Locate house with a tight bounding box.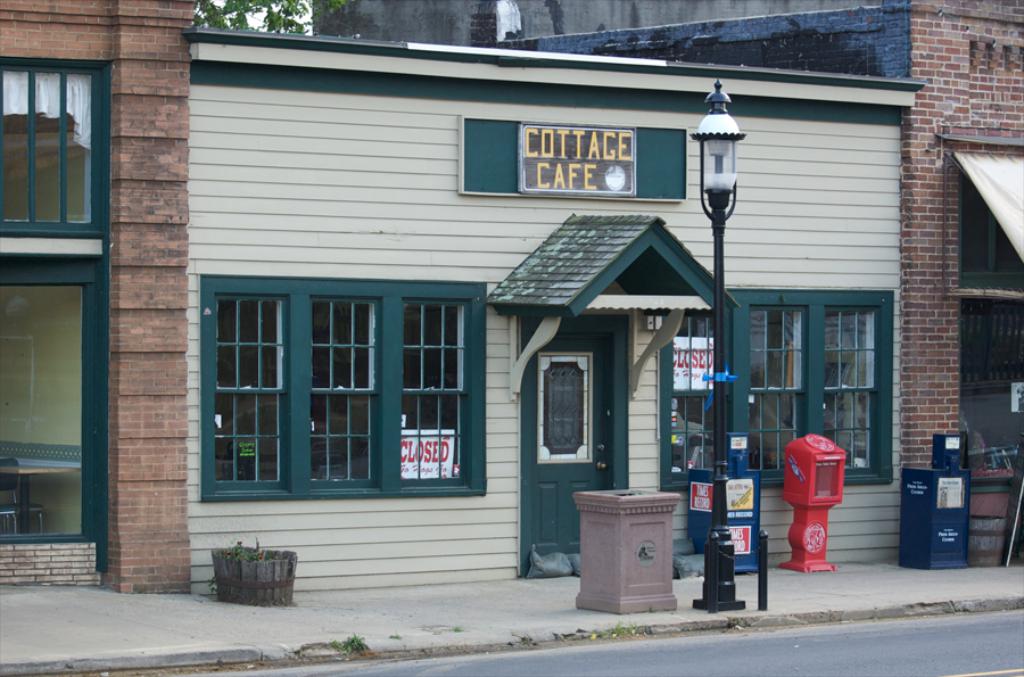
[x1=315, y1=0, x2=1023, y2=572].
